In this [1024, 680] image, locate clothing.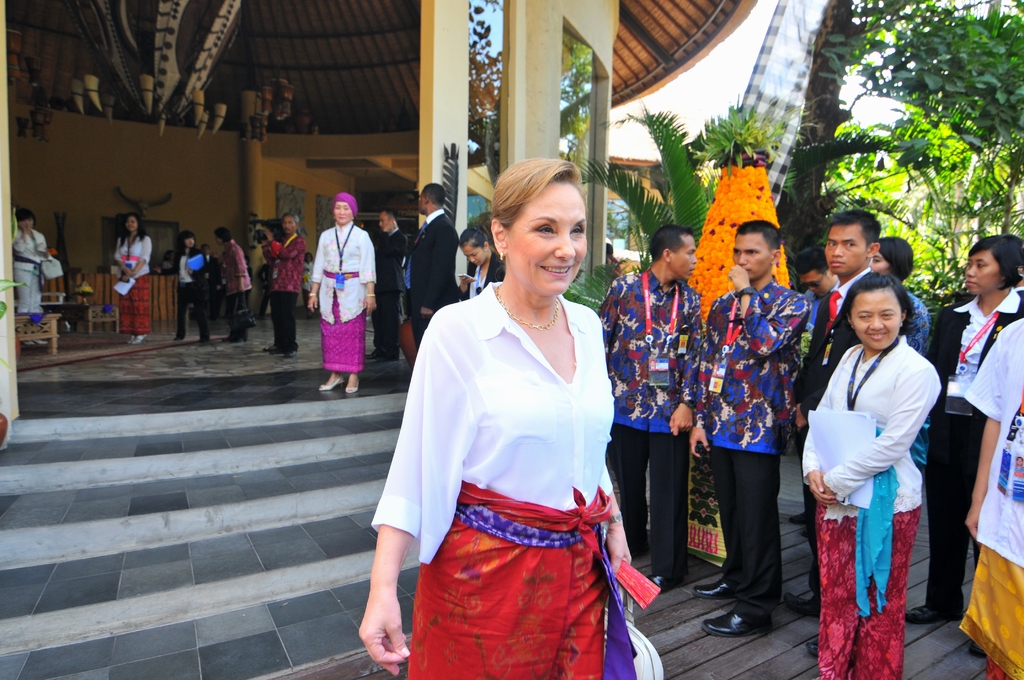
Bounding box: detection(943, 300, 1023, 417).
